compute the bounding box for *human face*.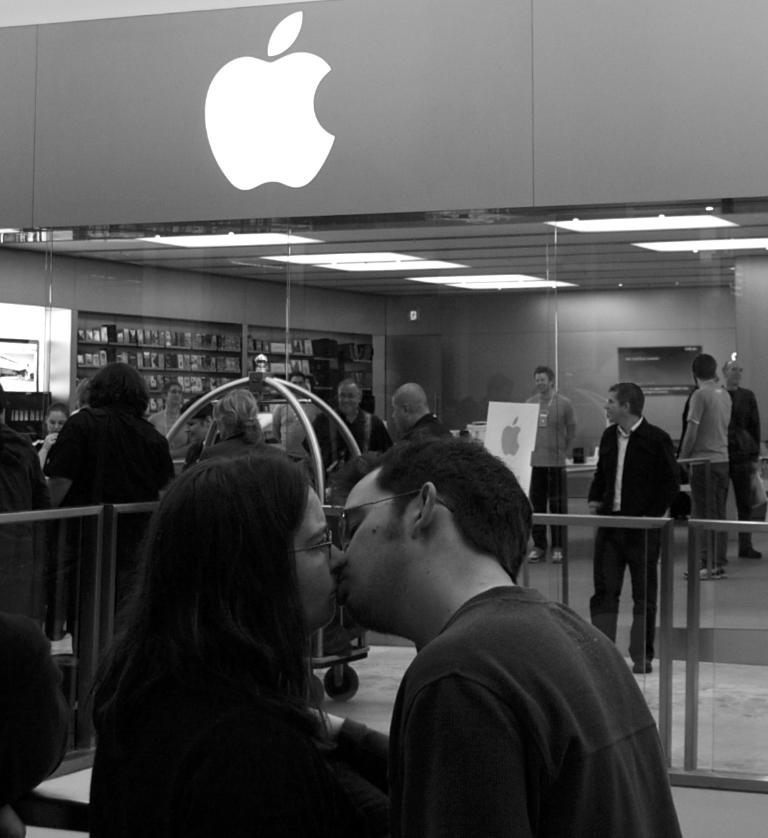
(331,458,424,635).
